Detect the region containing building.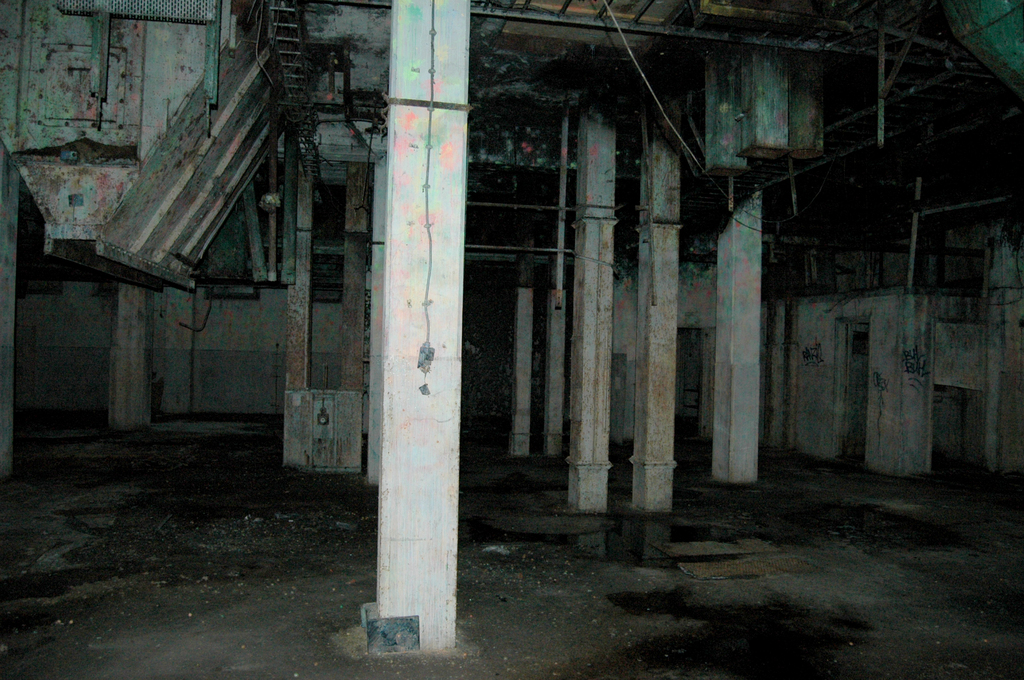
region(0, 0, 1023, 679).
